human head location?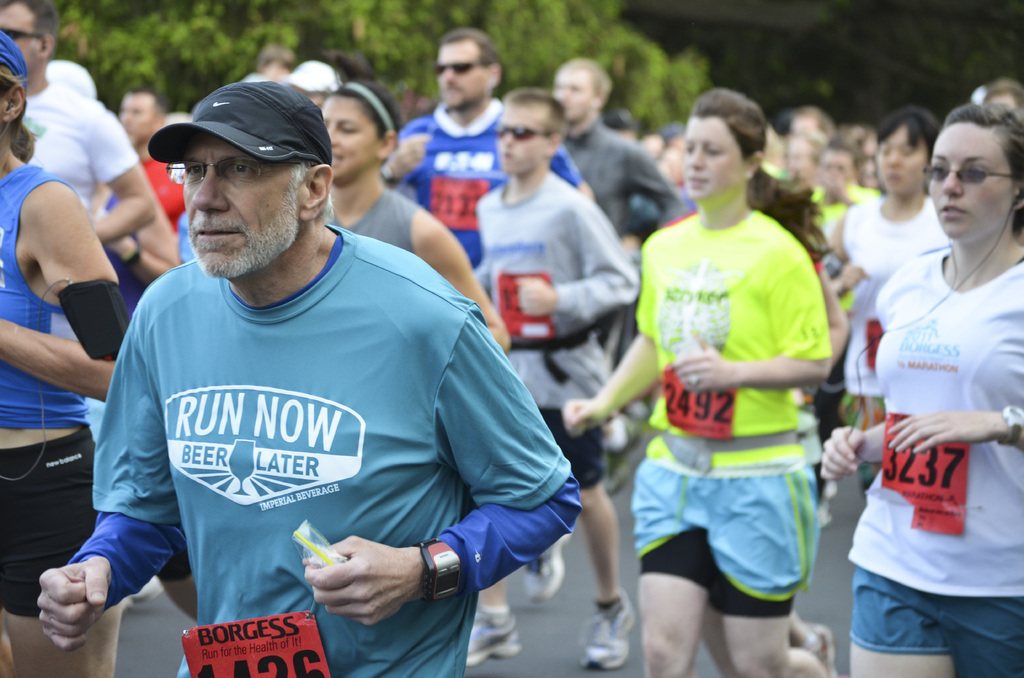
detection(548, 57, 607, 121)
